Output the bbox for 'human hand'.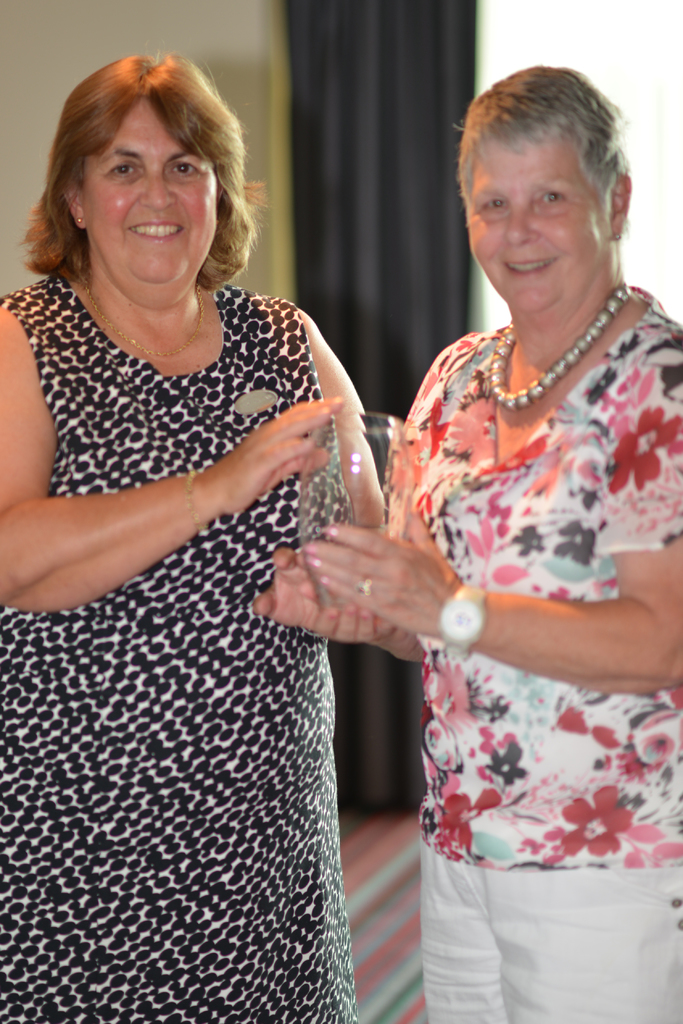
<box>248,540,328,636</box>.
